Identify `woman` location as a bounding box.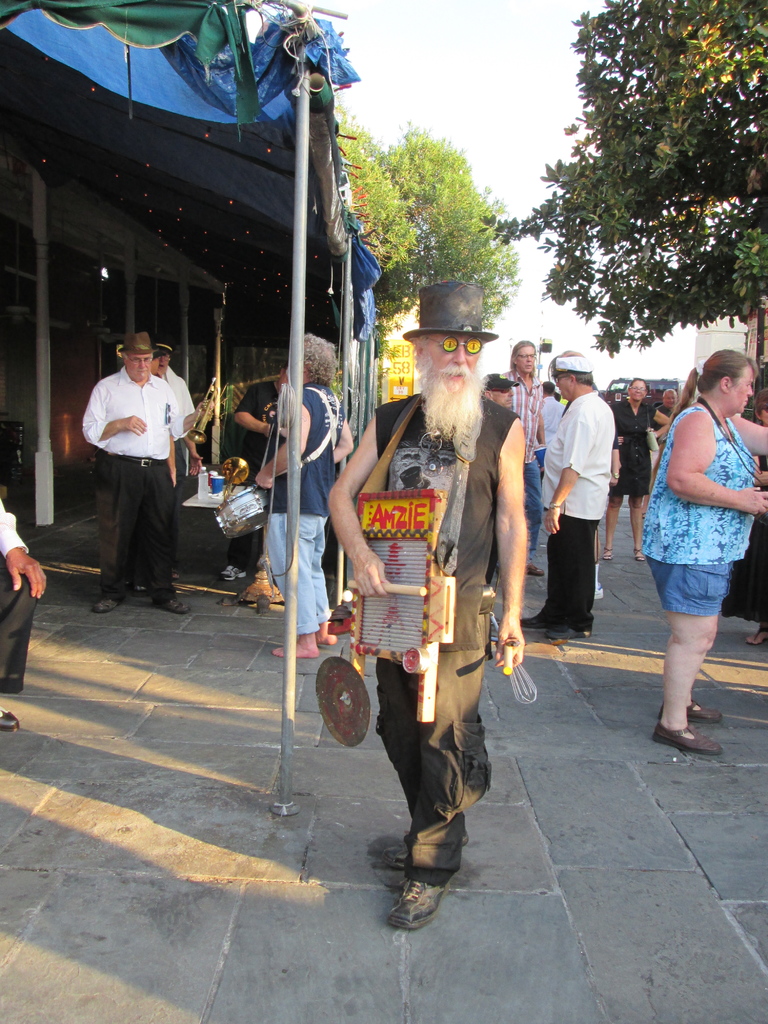
bbox=[644, 348, 767, 636].
